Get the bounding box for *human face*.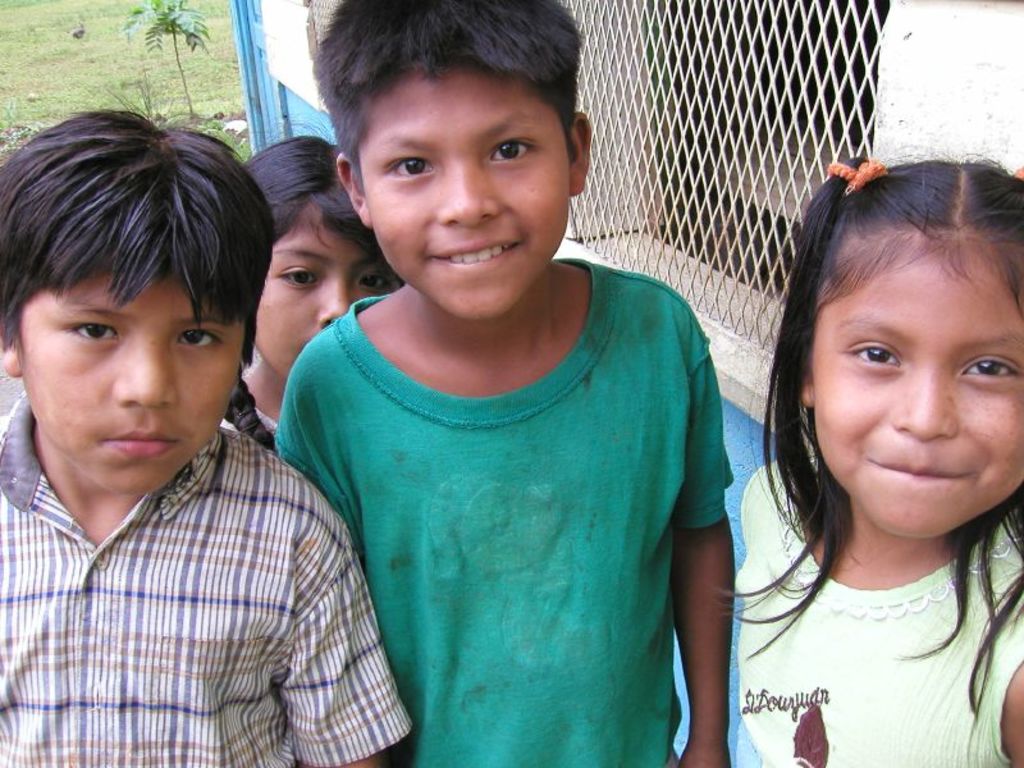
{"x1": 18, "y1": 269, "x2": 243, "y2": 495}.
